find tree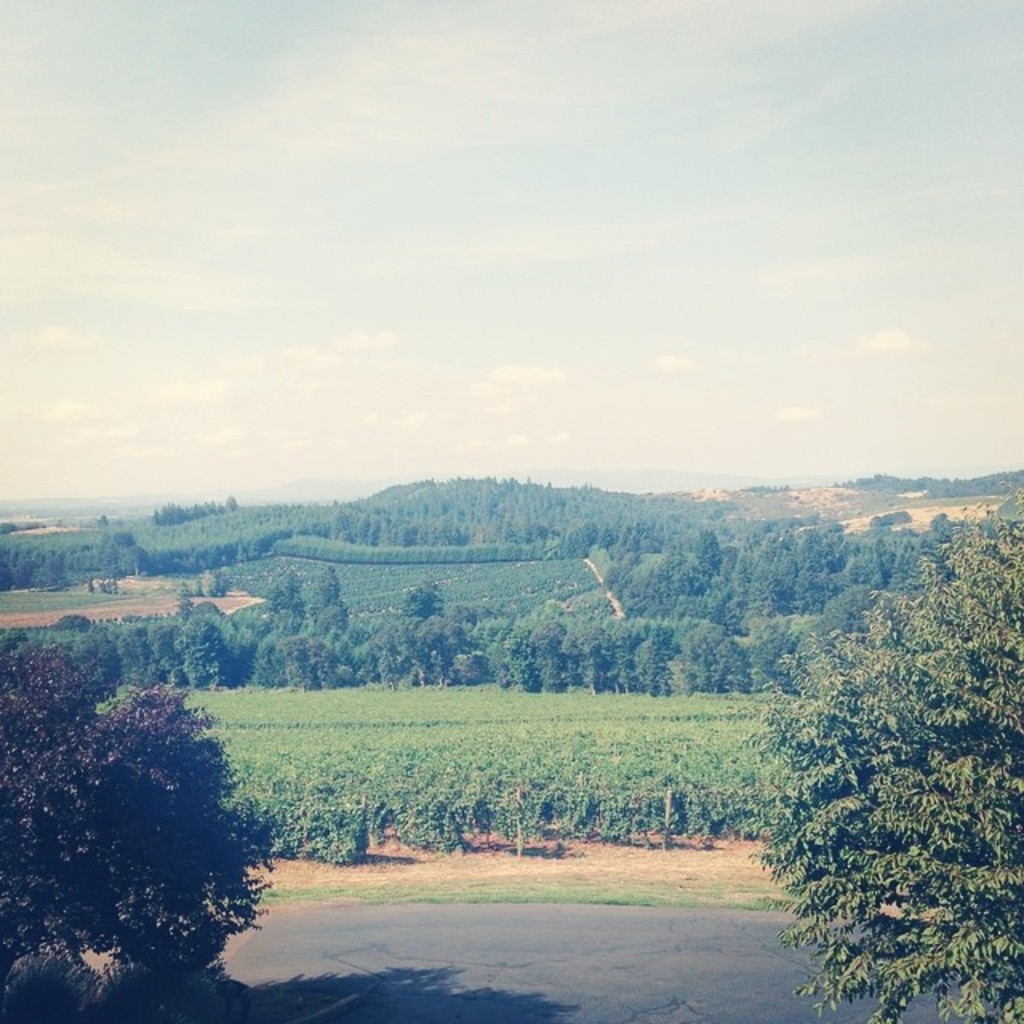
563 632 616 706
